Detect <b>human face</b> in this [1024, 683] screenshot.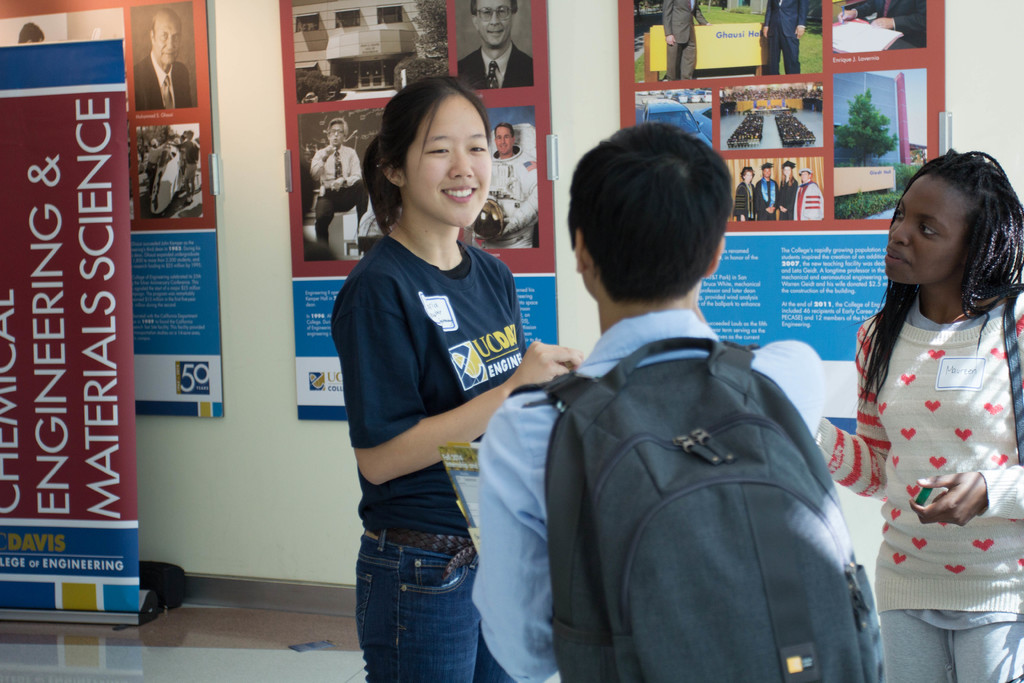
Detection: rect(801, 172, 811, 180).
